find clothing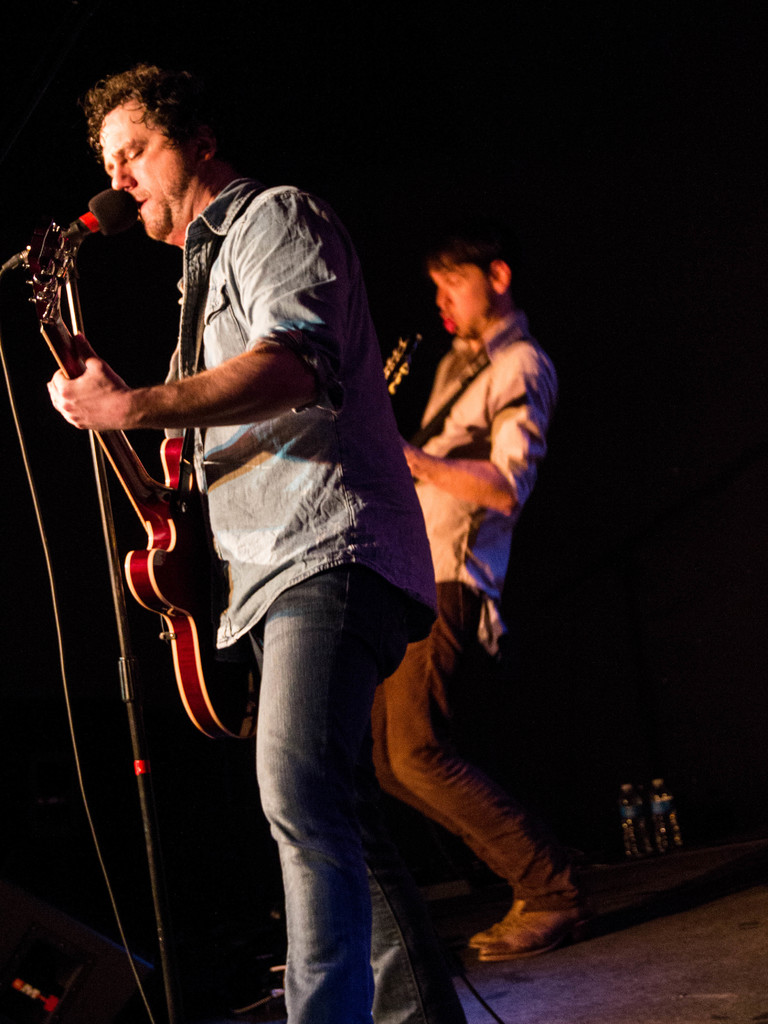
l=335, t=307, r=637, b=951
